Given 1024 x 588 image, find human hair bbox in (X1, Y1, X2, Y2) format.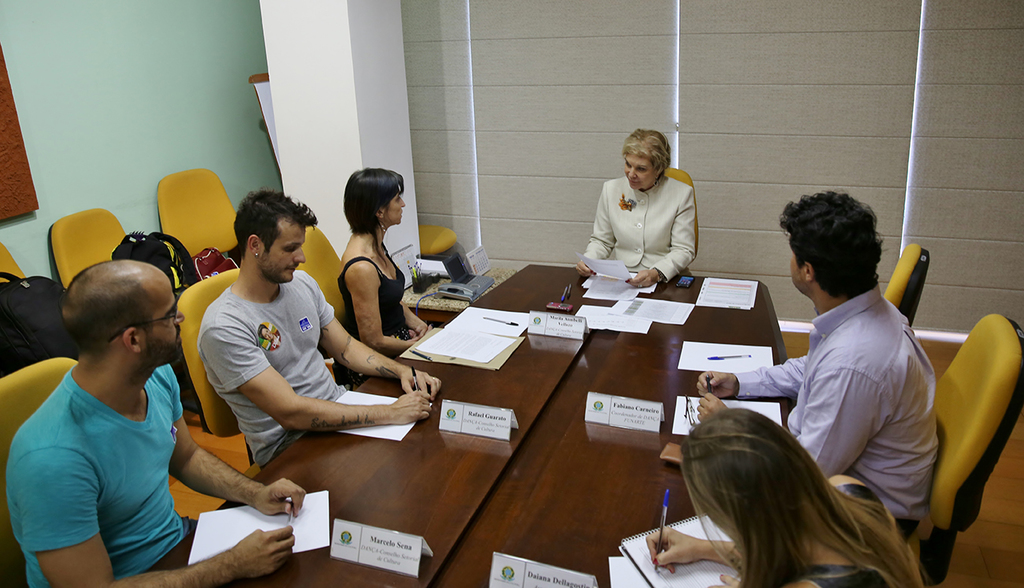
(60, 254, 157, 352).
